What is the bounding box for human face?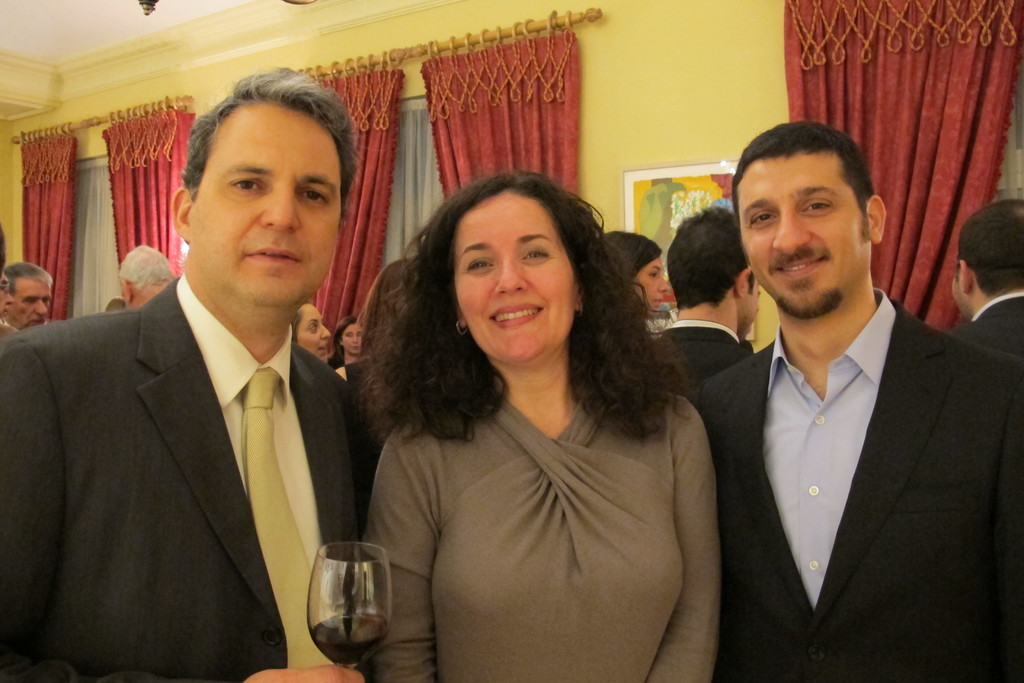
left=739, top=160, right=858, bottom=315.
